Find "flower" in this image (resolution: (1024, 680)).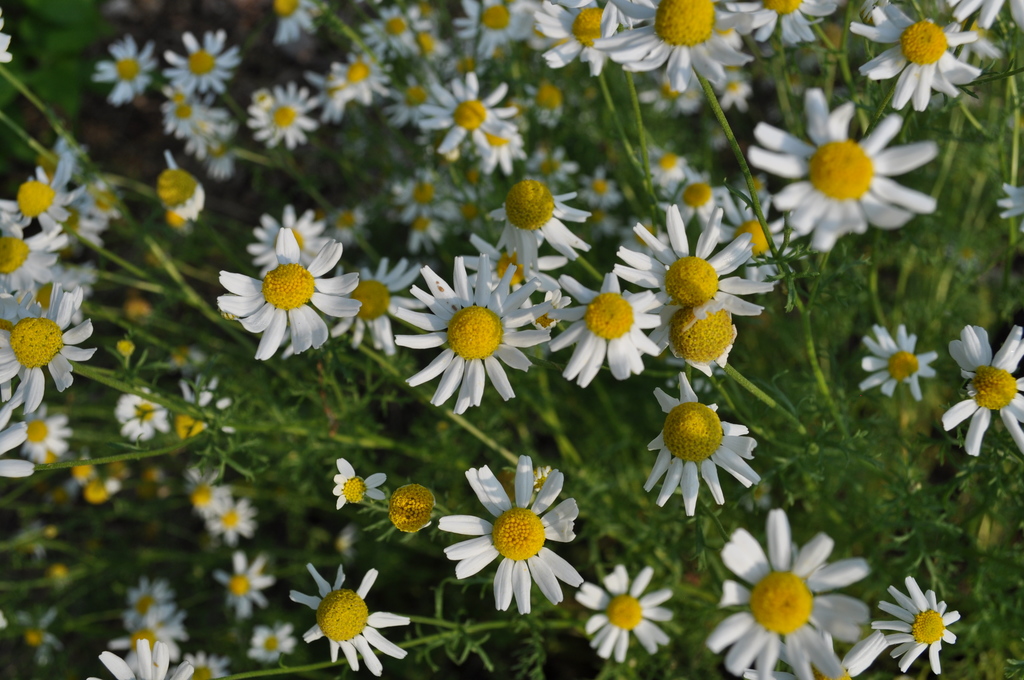
box(422, 67, 521, 163).
